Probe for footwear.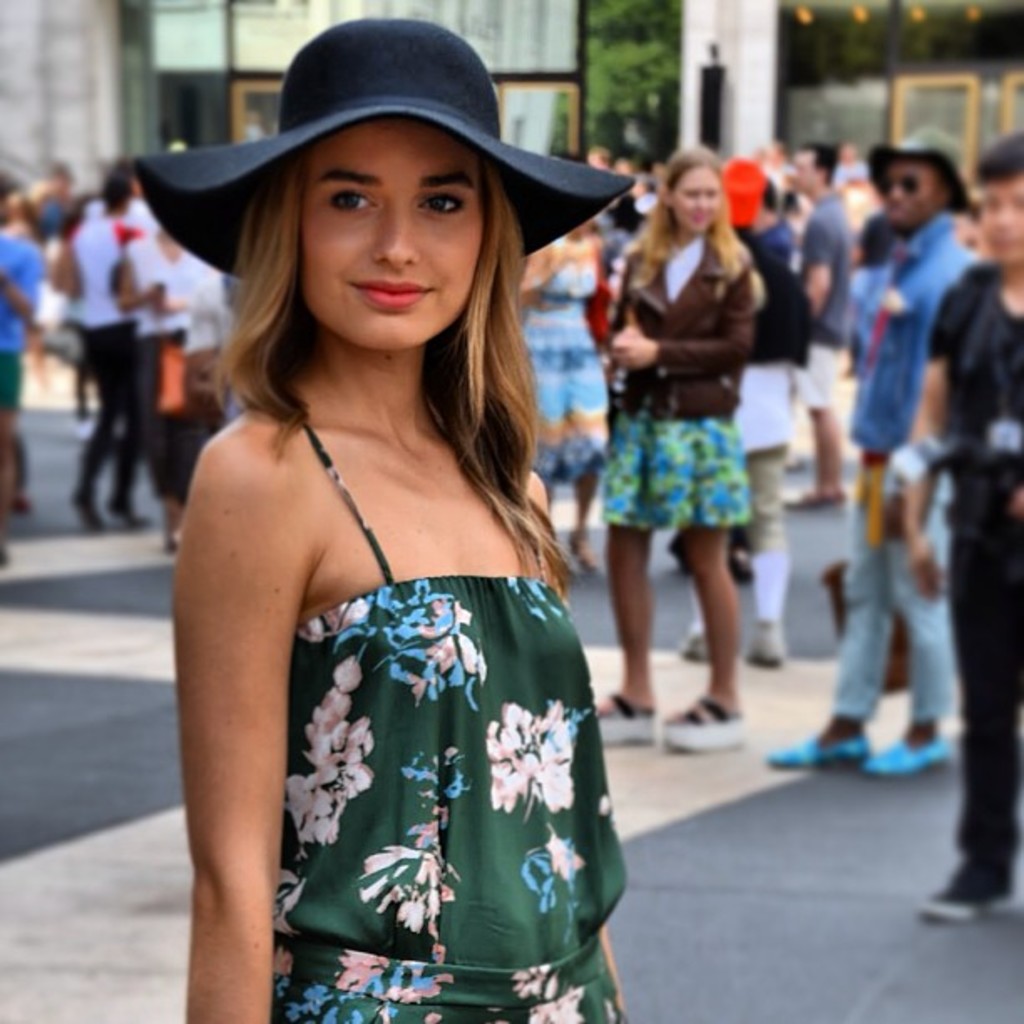
Probe result: bbox=[726, 545, 756, 589].
